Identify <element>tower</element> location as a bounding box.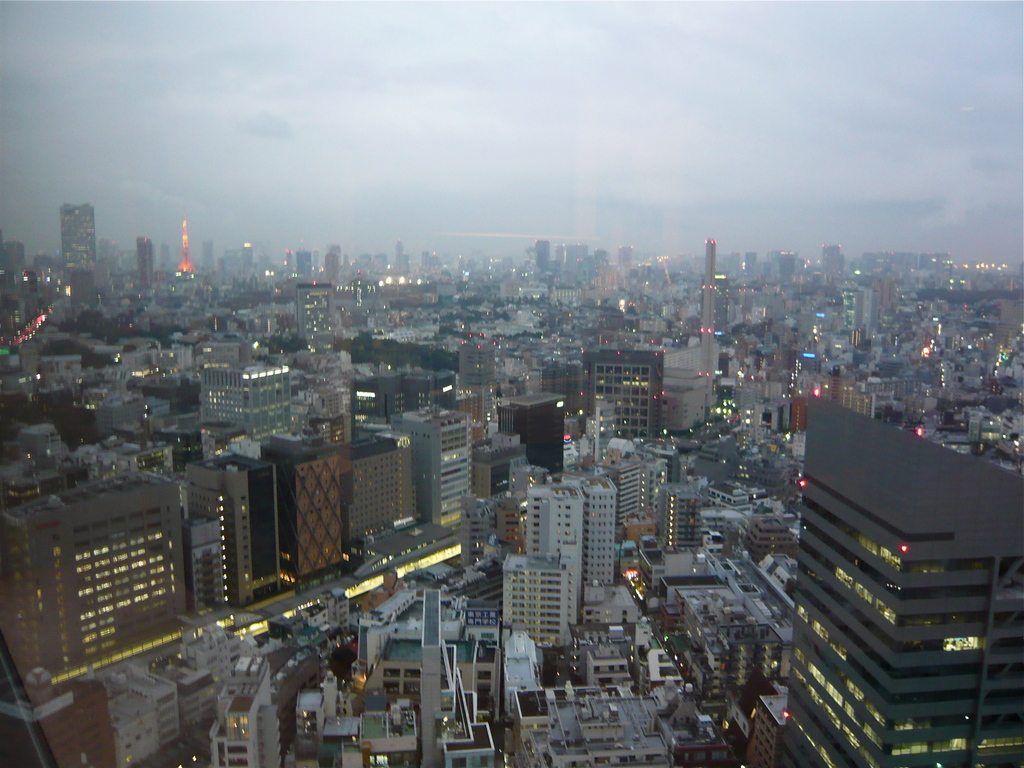
BBox(396, 405, 476, 527).
